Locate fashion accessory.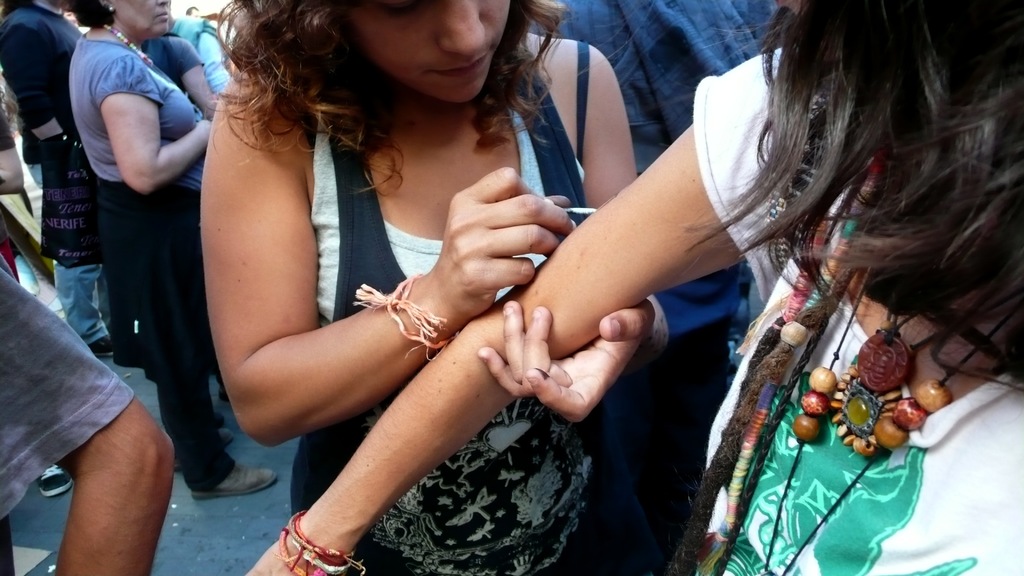
Bounding box: {"left": 353, "top": 282, "right": 458, "bottom": 360}.
